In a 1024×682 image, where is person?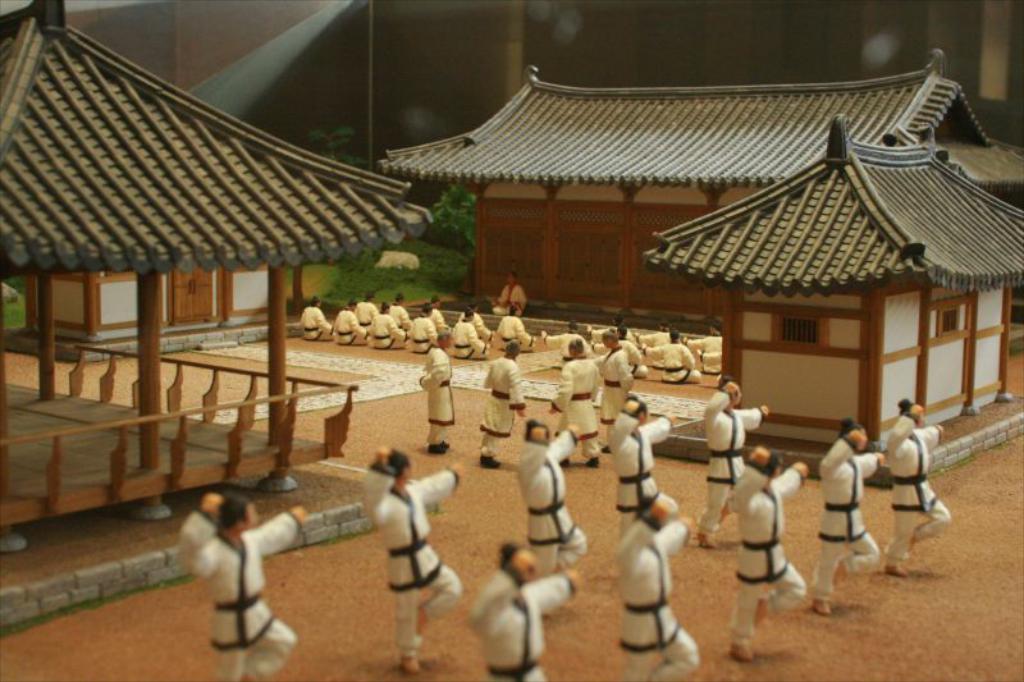
rect(172, 489, 307, 681).
